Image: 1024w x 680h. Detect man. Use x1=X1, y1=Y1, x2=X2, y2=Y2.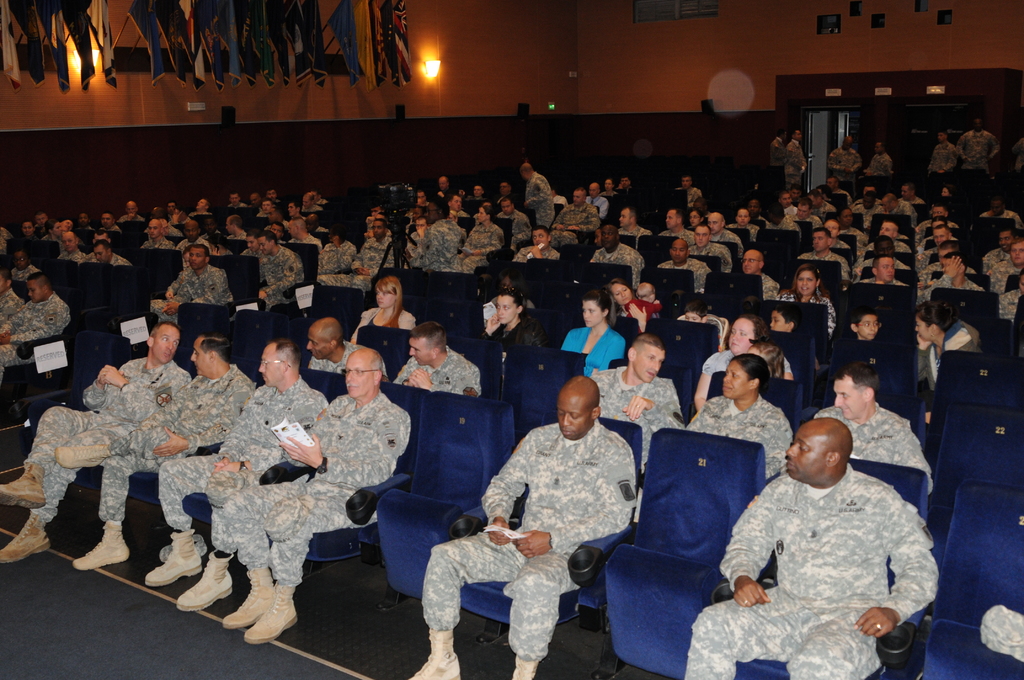
x1=223, y1=348, x2=415, y2=639.
